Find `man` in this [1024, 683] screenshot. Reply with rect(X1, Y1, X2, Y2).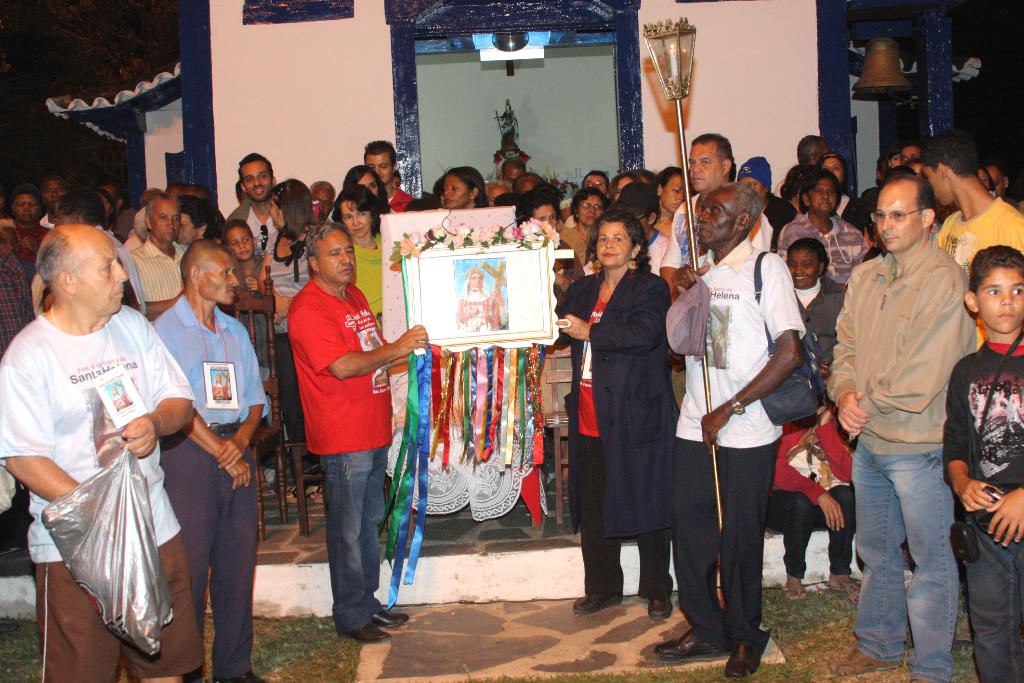
rect(229, 155, 282, 252).
